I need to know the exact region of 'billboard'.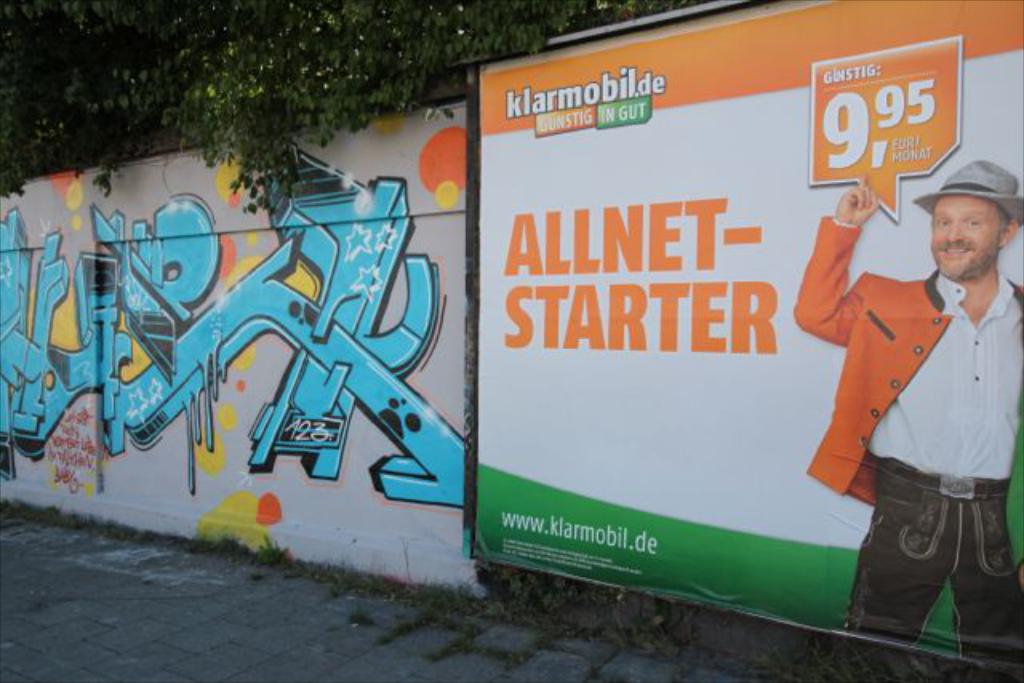
Region: crop(469, 2, 1021, 672).
